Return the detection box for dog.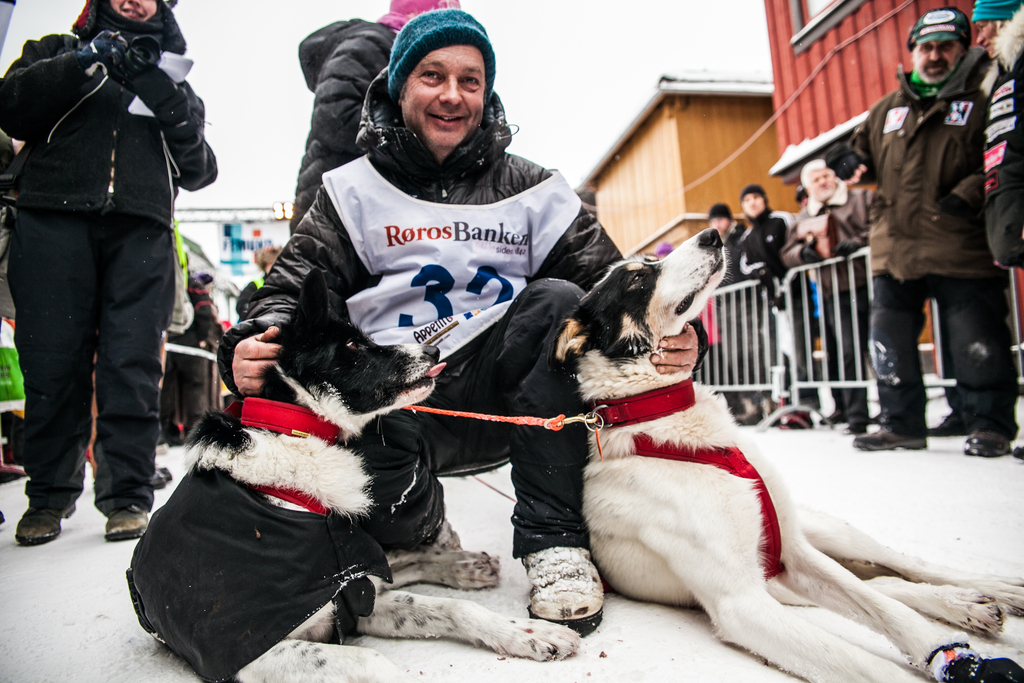
(left=127, top=267, right=580, bottom=682).
